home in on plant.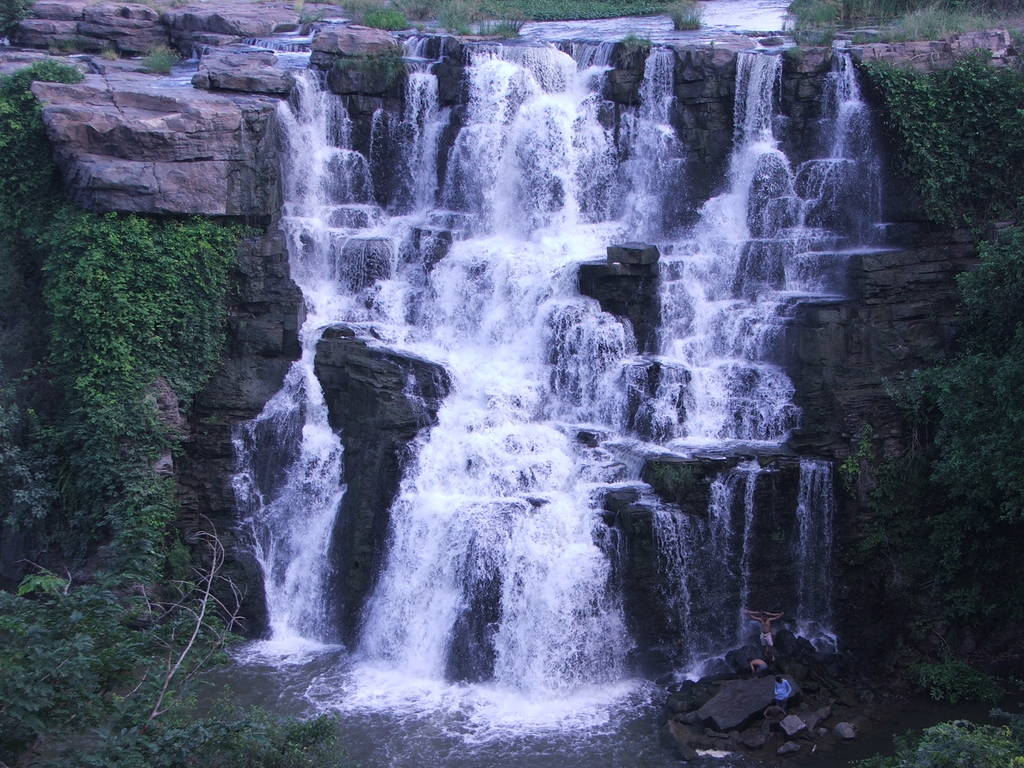
Homed in at [630, 518, 650, 546].
